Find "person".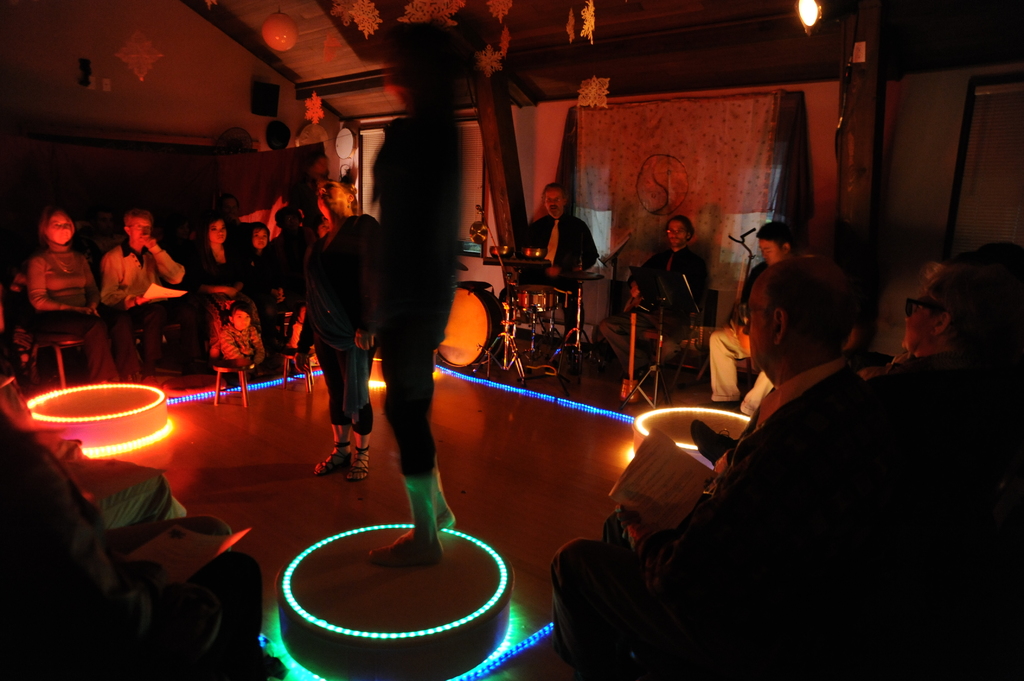
crop(25, 207, 121, 382).
